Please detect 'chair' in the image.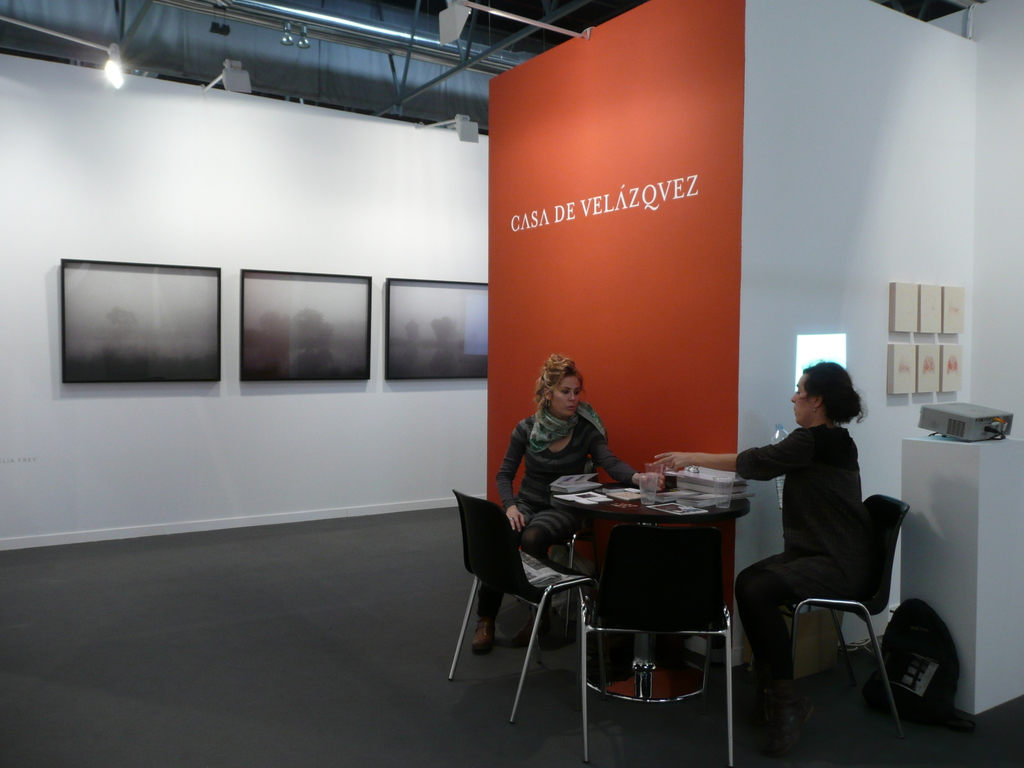
752 490 911 744.
